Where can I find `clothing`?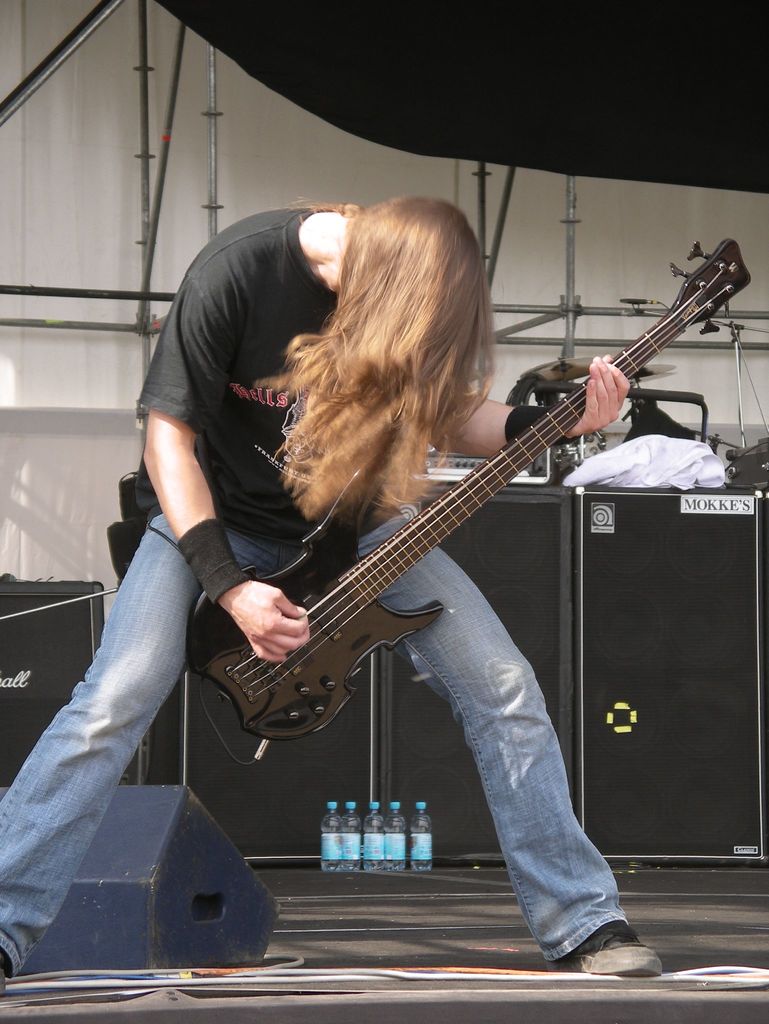
You can find it at (139,206,410,545).
